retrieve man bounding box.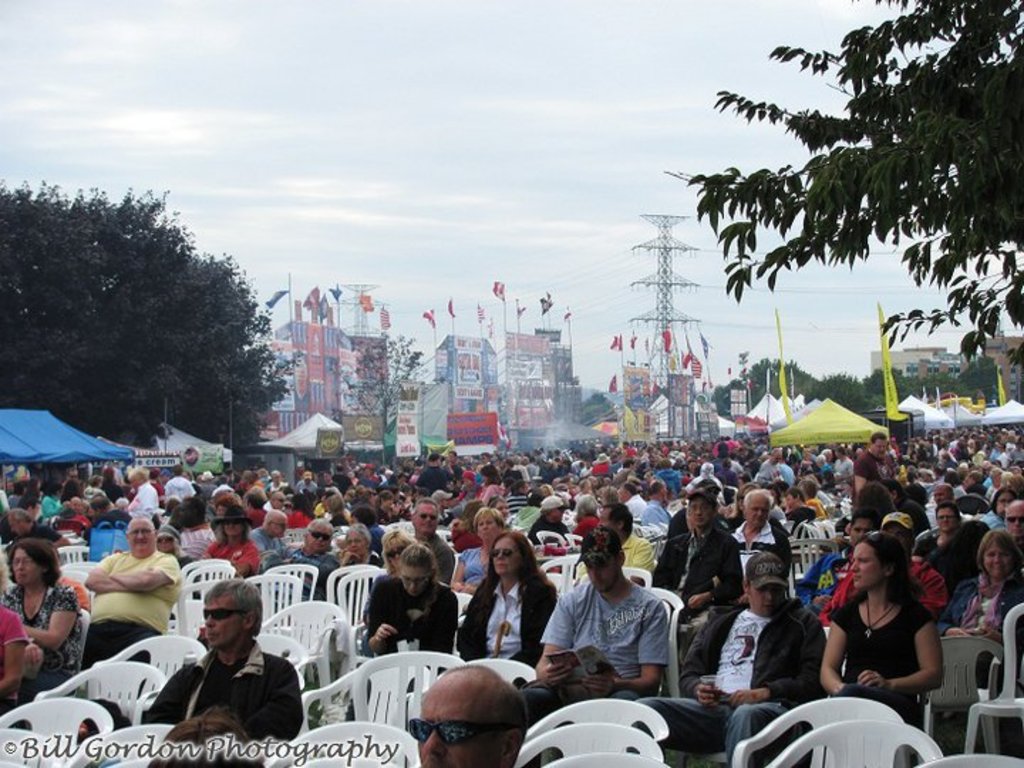
Bounding box: {"left": 174, "top": 501, "right": 216, "bottom": 556}.
